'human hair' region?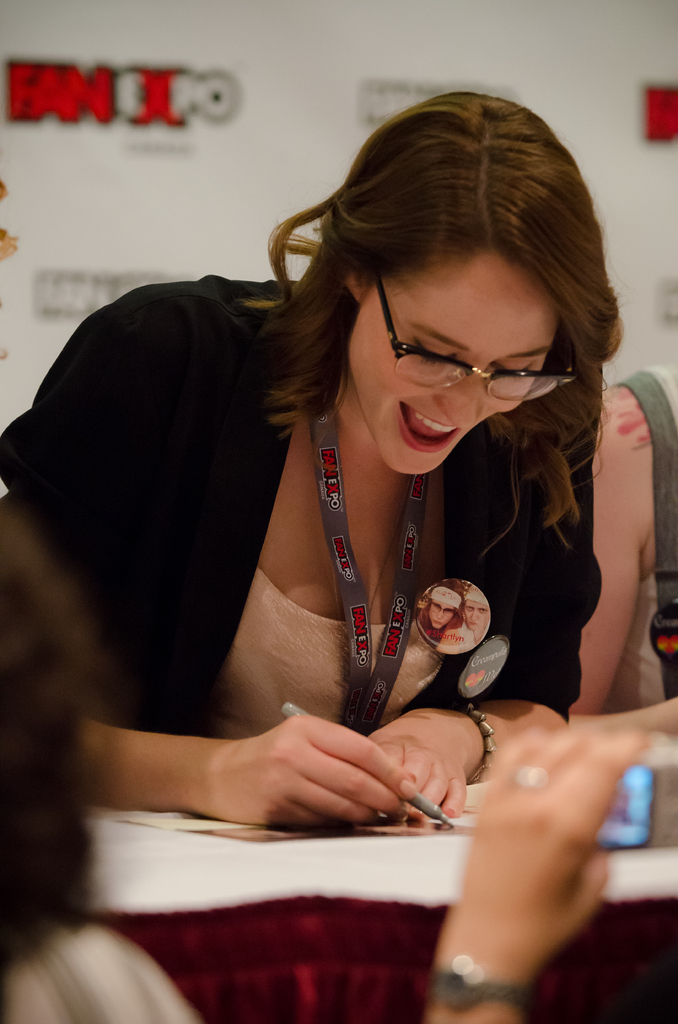
265:70:609:434
